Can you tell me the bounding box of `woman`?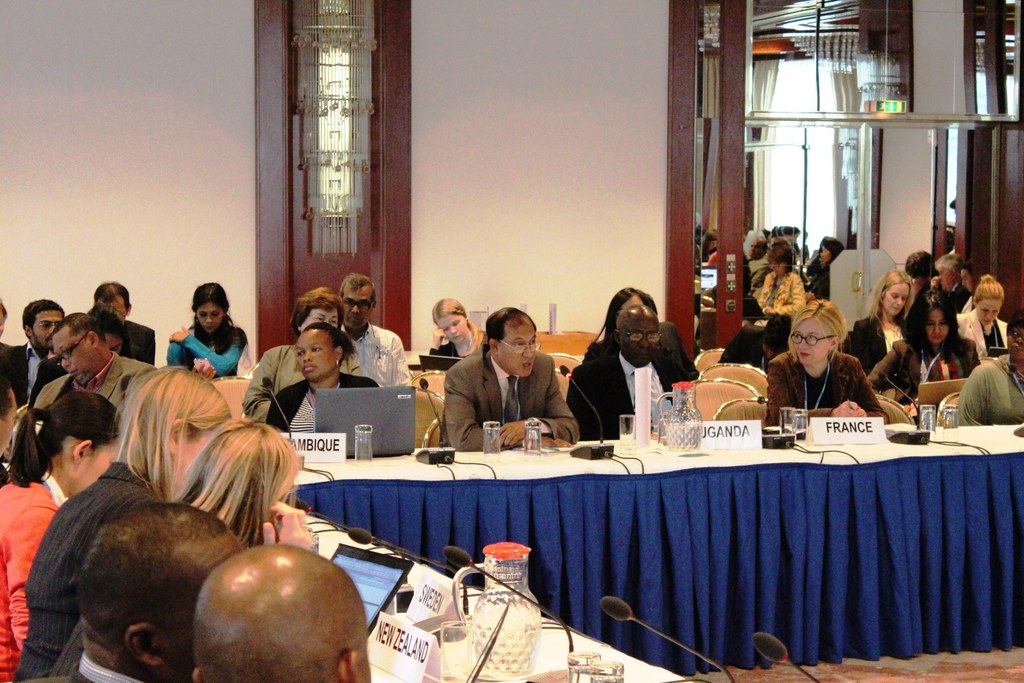
BBox(703, 251, 717, 268).
